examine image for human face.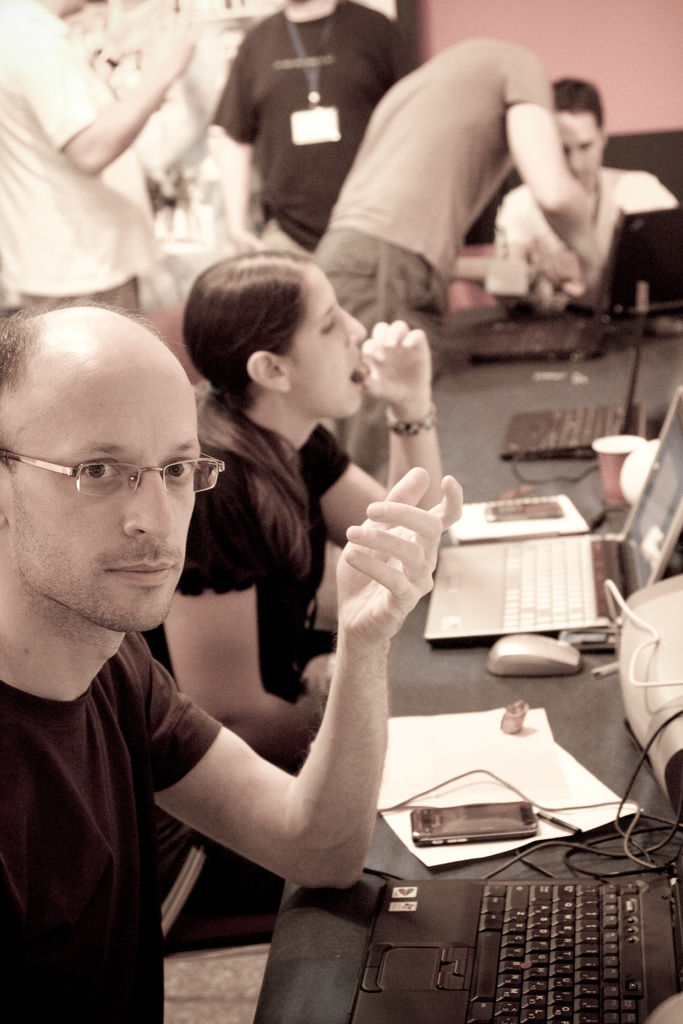
Examination result: left=2, top=383, right=200, bottom=630.
